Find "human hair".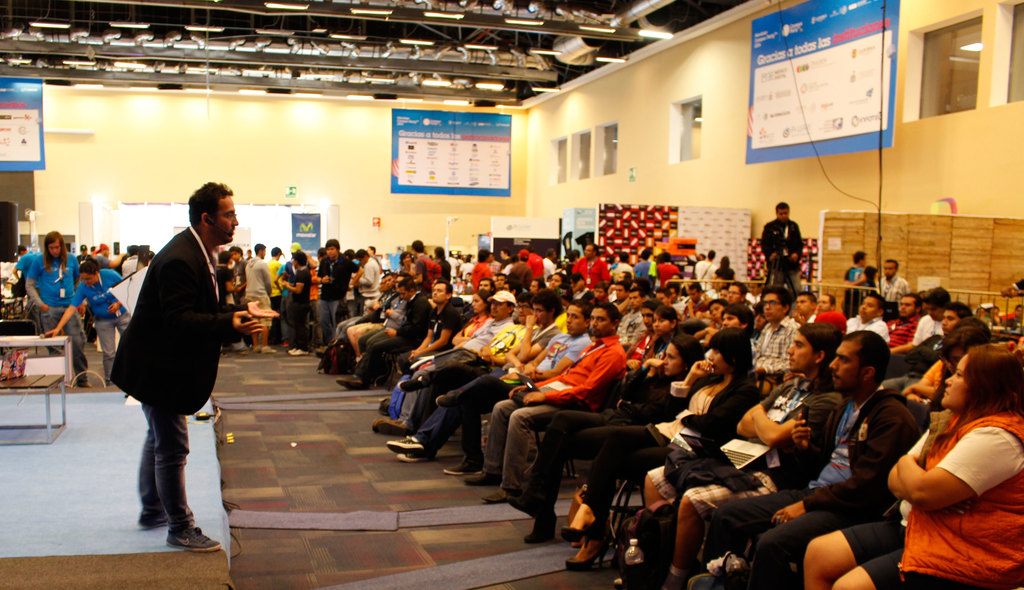
detection(476, 250, 488, 263).
